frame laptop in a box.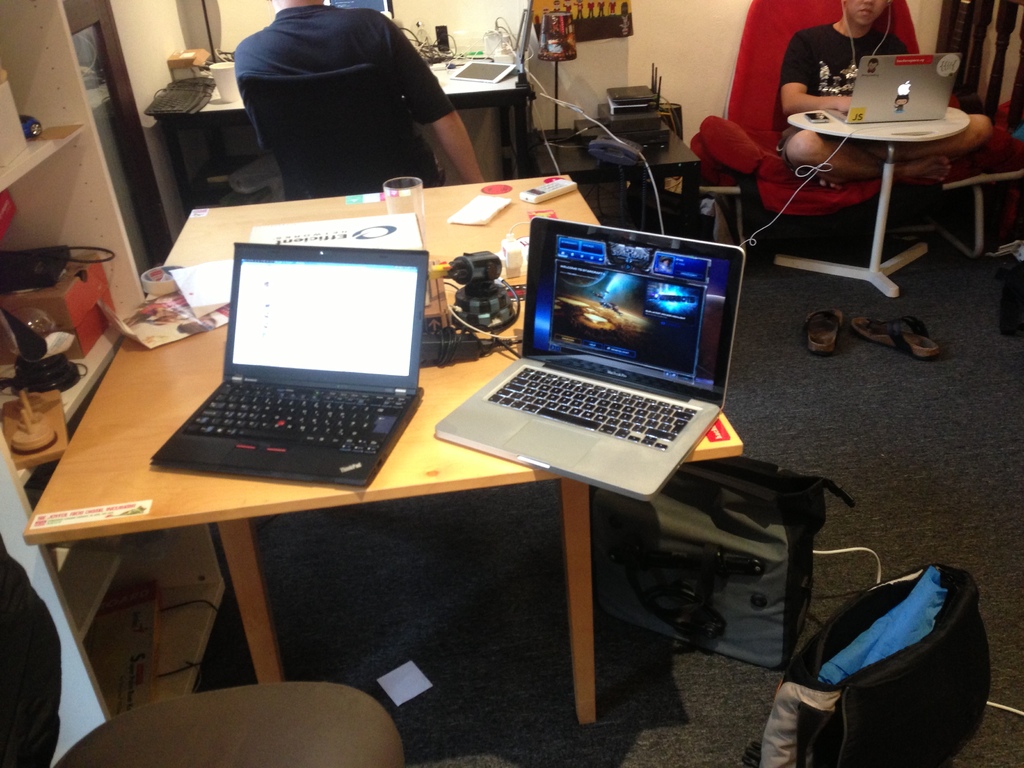
box(156, 230, 420, 503).
